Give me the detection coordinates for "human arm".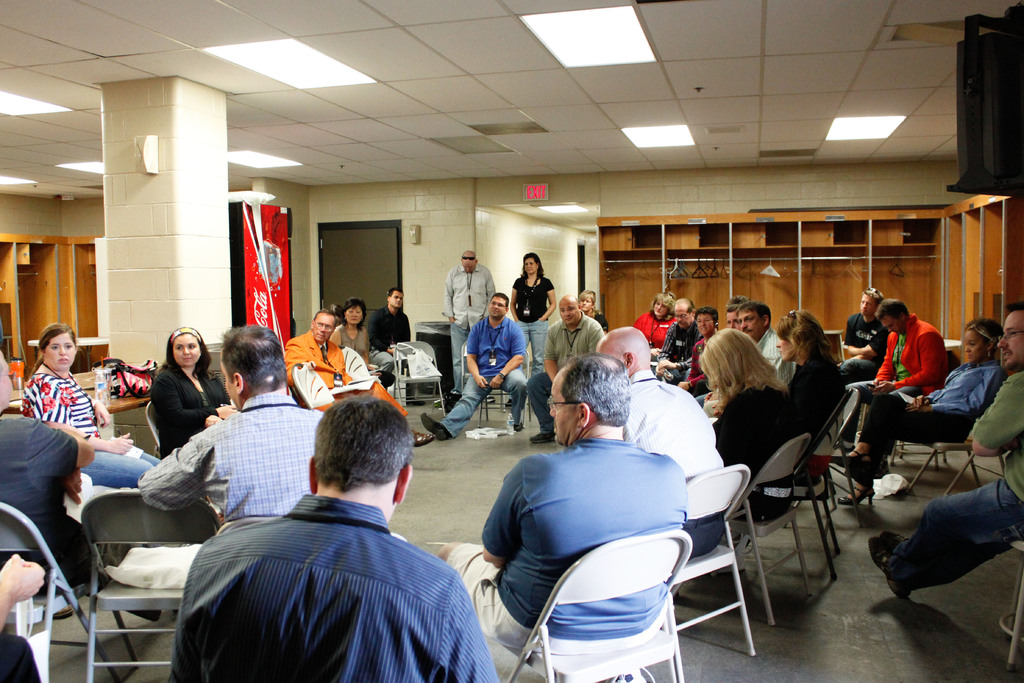
bbox(966, 372, 1023, 458).
